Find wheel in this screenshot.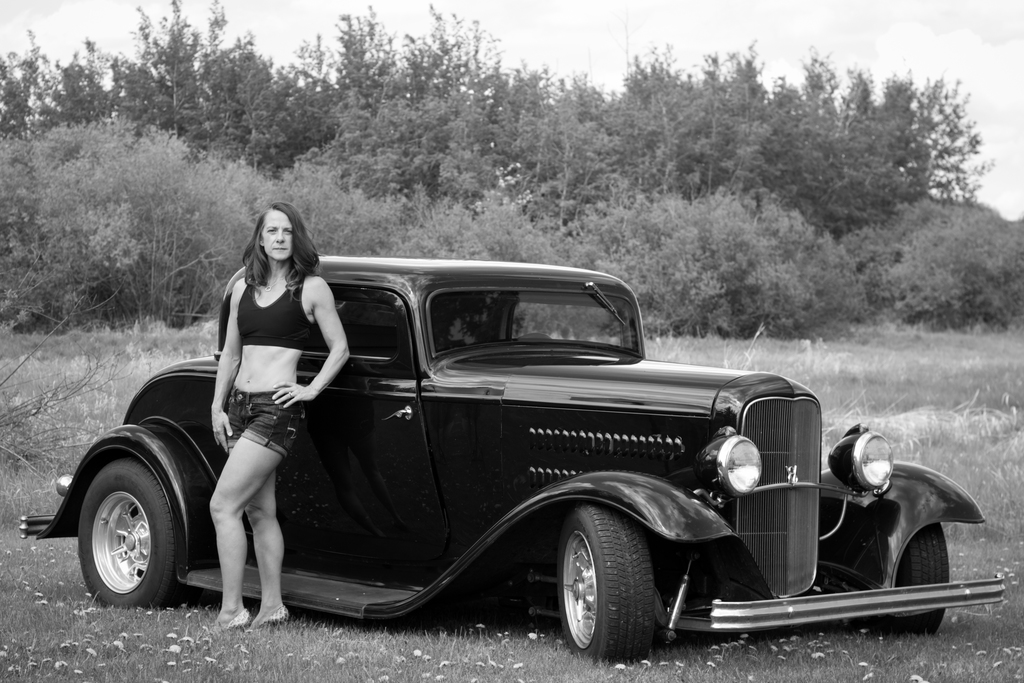
The bounding box for wheel is box=[843, 504, 953, 639].
